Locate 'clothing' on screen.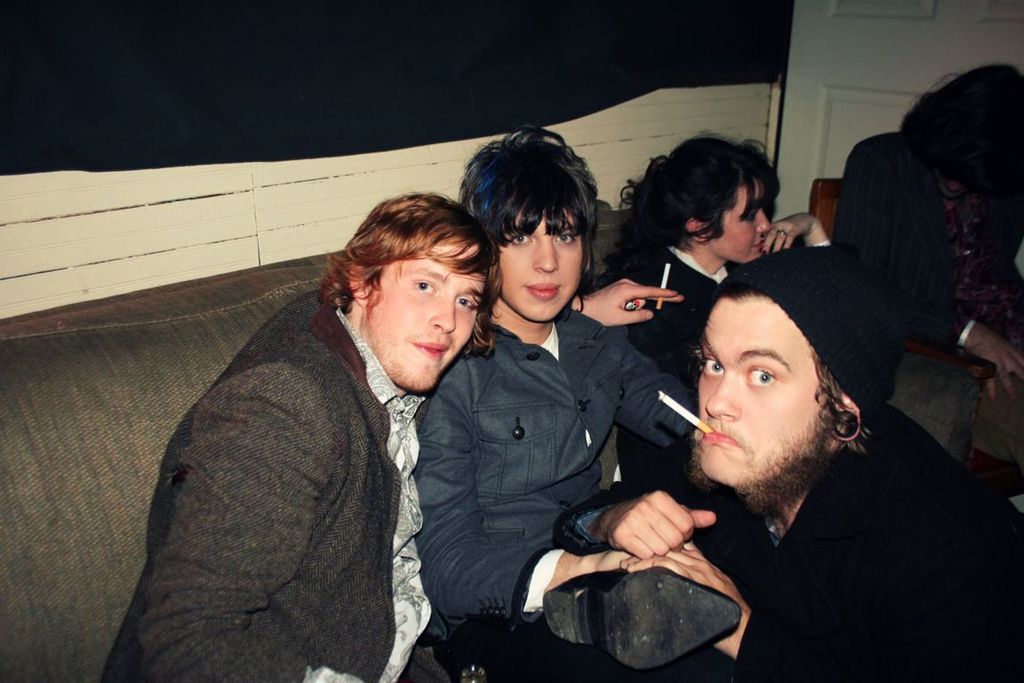
On screen at [left=732, top=400, right=1023, bottom=682].
